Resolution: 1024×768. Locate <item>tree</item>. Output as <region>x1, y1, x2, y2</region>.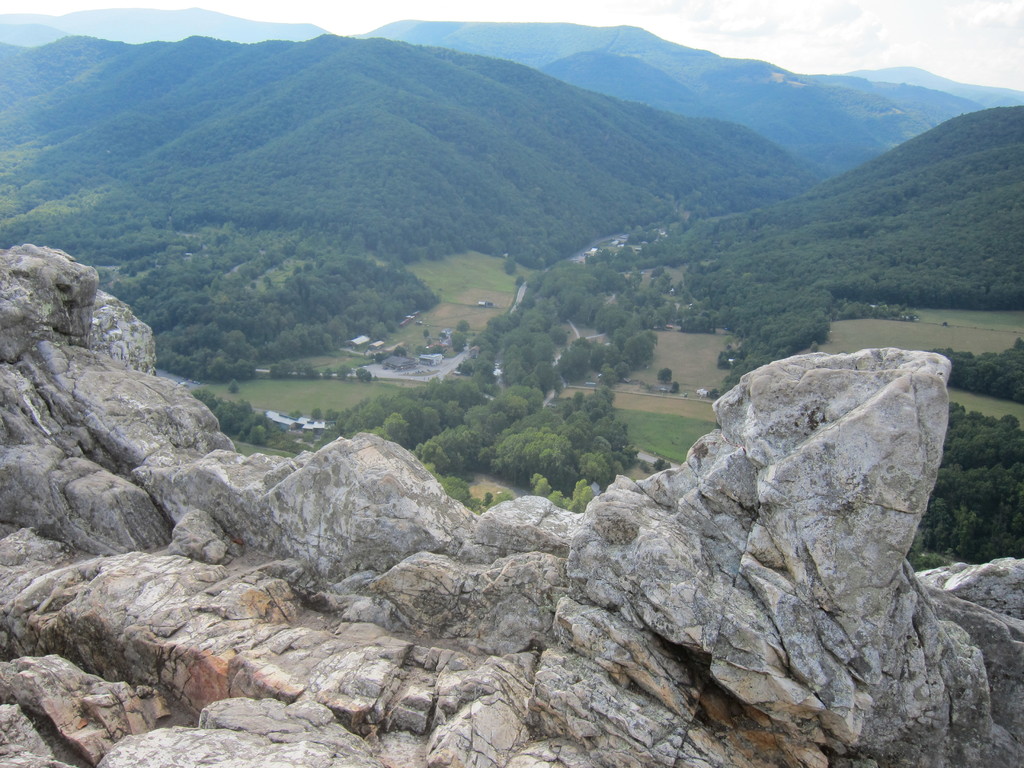
<region>460, 321, 467, 330</region>.
